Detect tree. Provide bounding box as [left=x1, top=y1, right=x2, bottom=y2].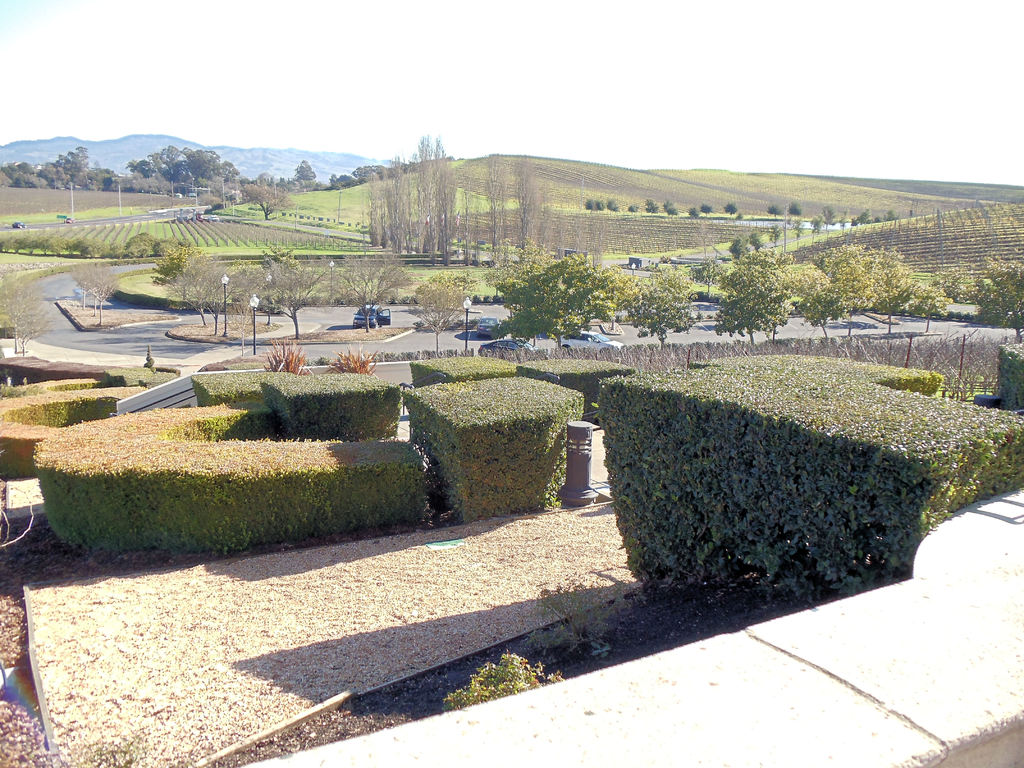
[left=724, top=200, right=737, bottom=218].
